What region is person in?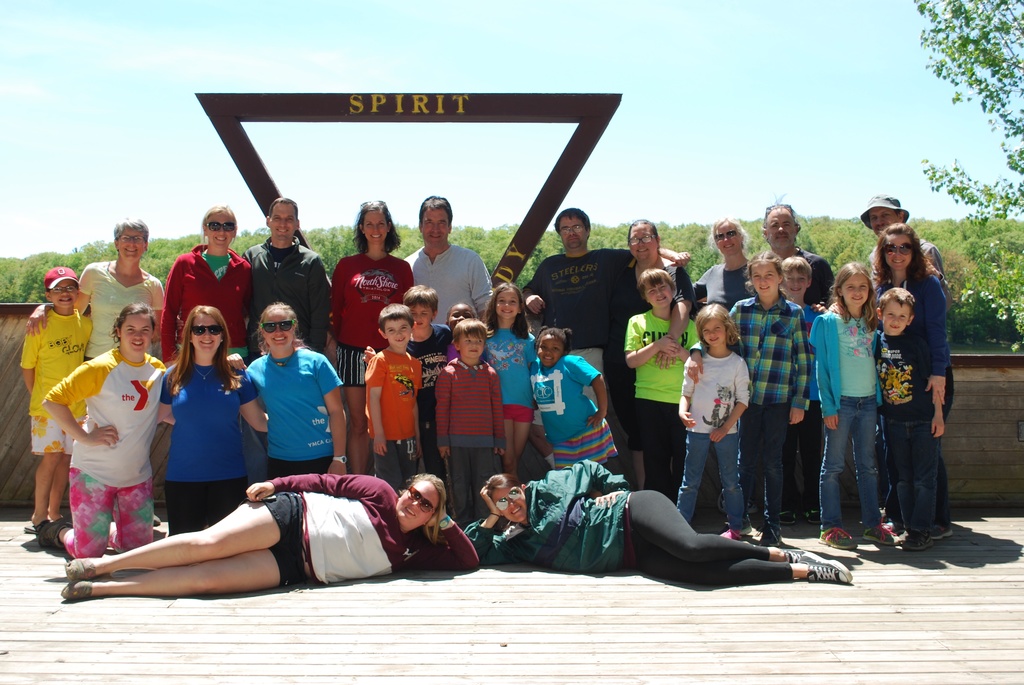
locate(868, 289, 935, 562).
